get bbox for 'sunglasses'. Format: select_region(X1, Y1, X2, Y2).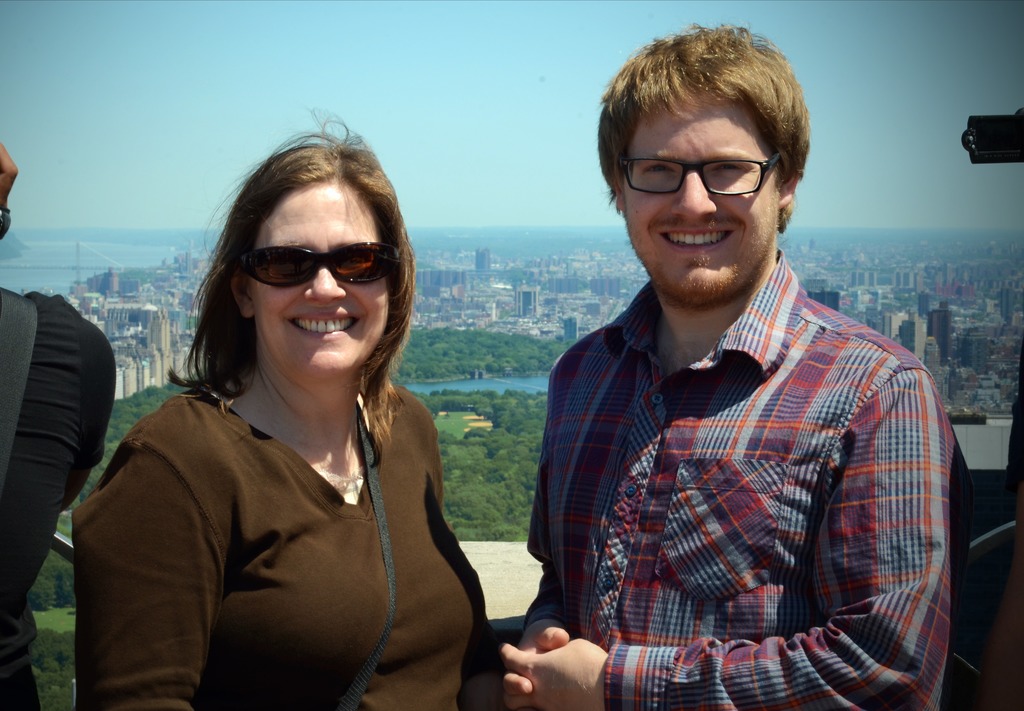
select_region(240, 236, 403, 281).
